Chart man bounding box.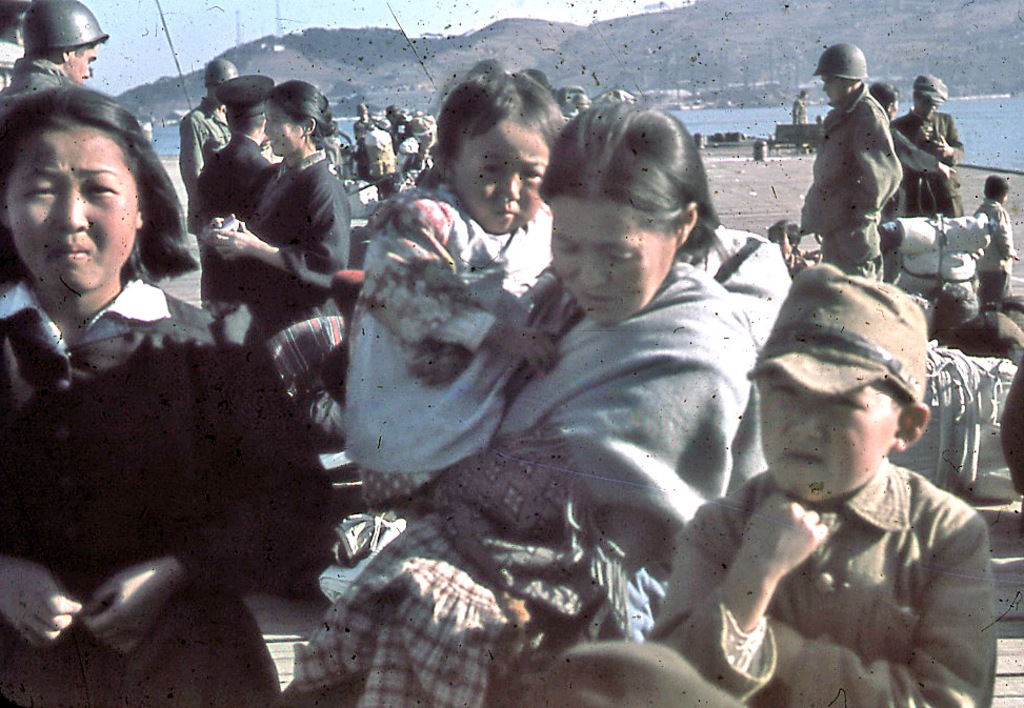
Charted: crop(346, 104, 375, 179).
